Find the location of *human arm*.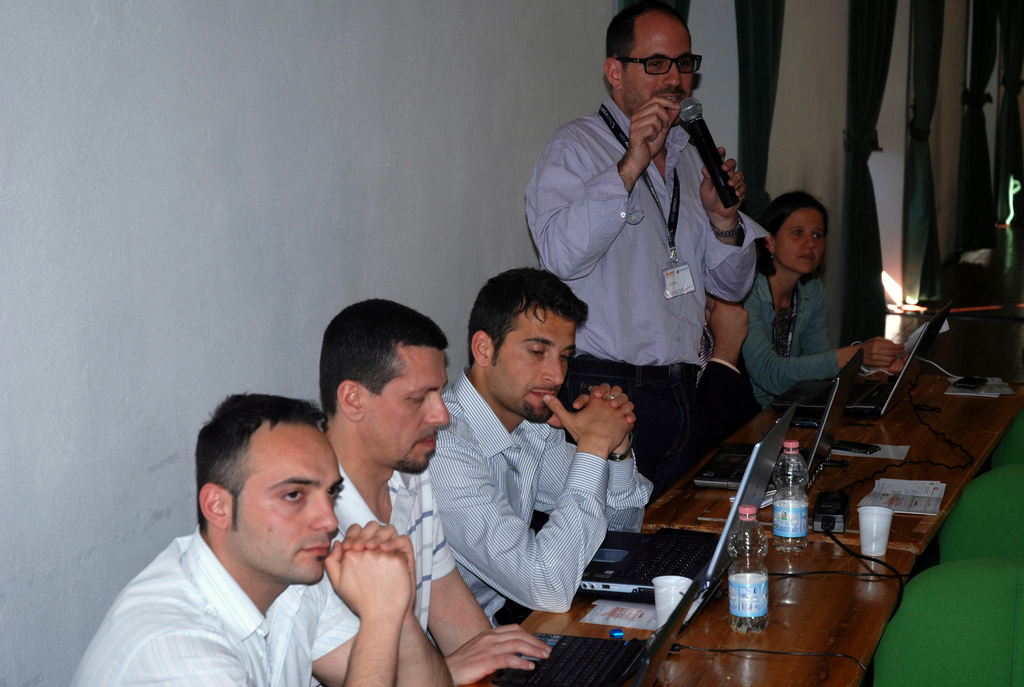
Location: left=520, top=97, right=683, bottom=286.
